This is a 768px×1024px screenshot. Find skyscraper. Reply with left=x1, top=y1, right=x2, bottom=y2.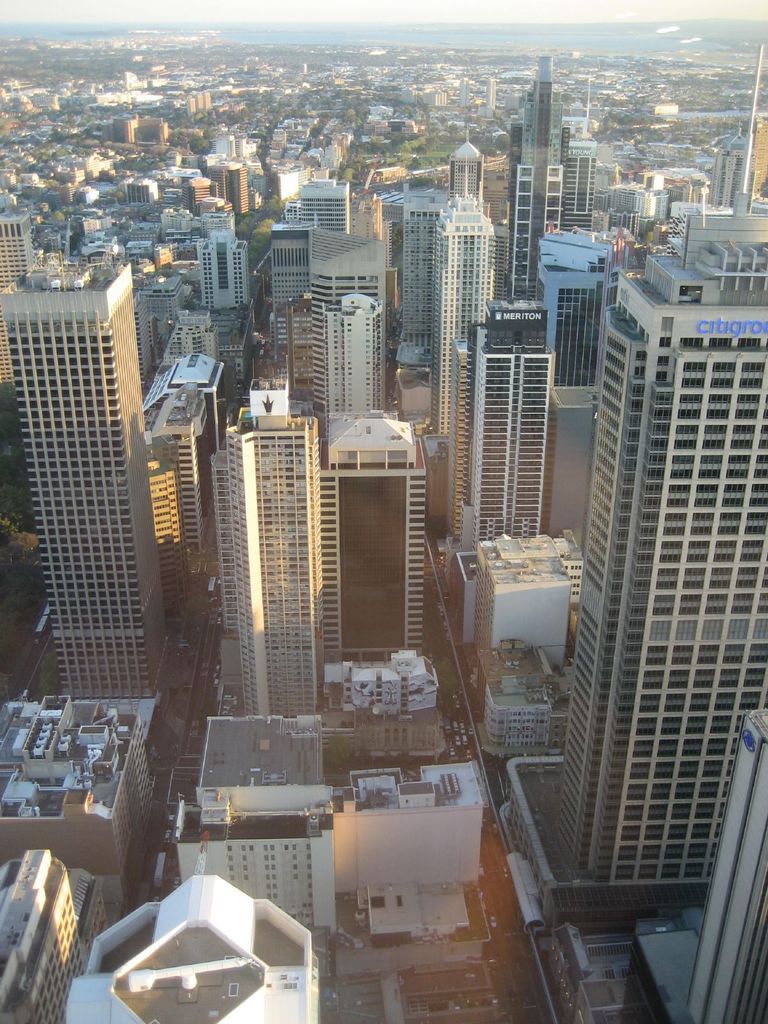
left=0, top=210, right=40, bottom=392.
